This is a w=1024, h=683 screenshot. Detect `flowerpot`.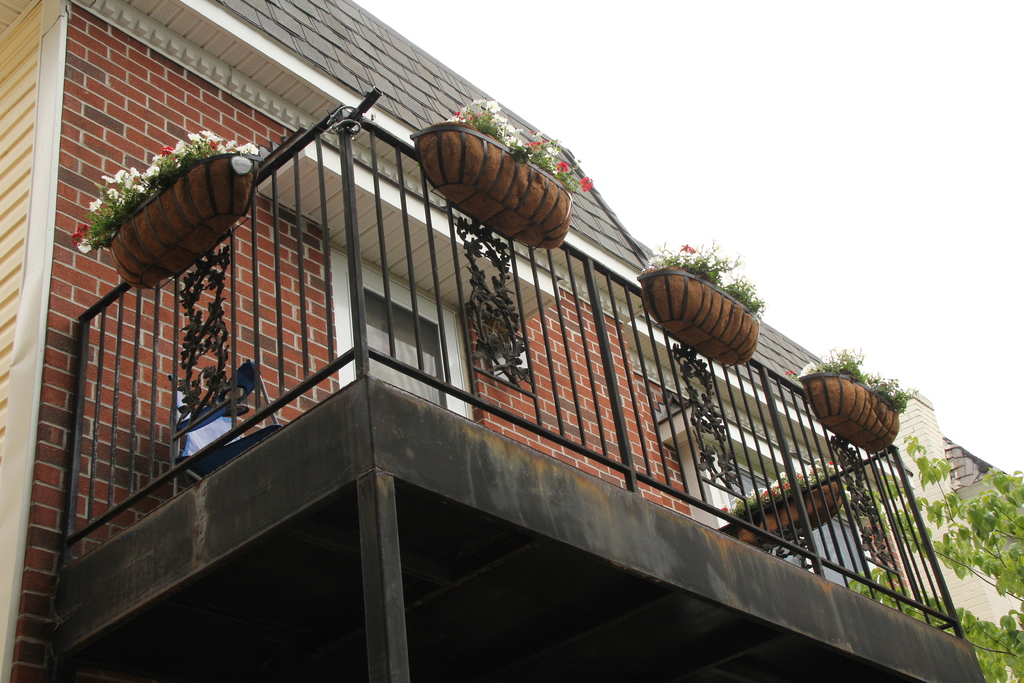
[x1=88, y1=128, x2=253, y2=299].
